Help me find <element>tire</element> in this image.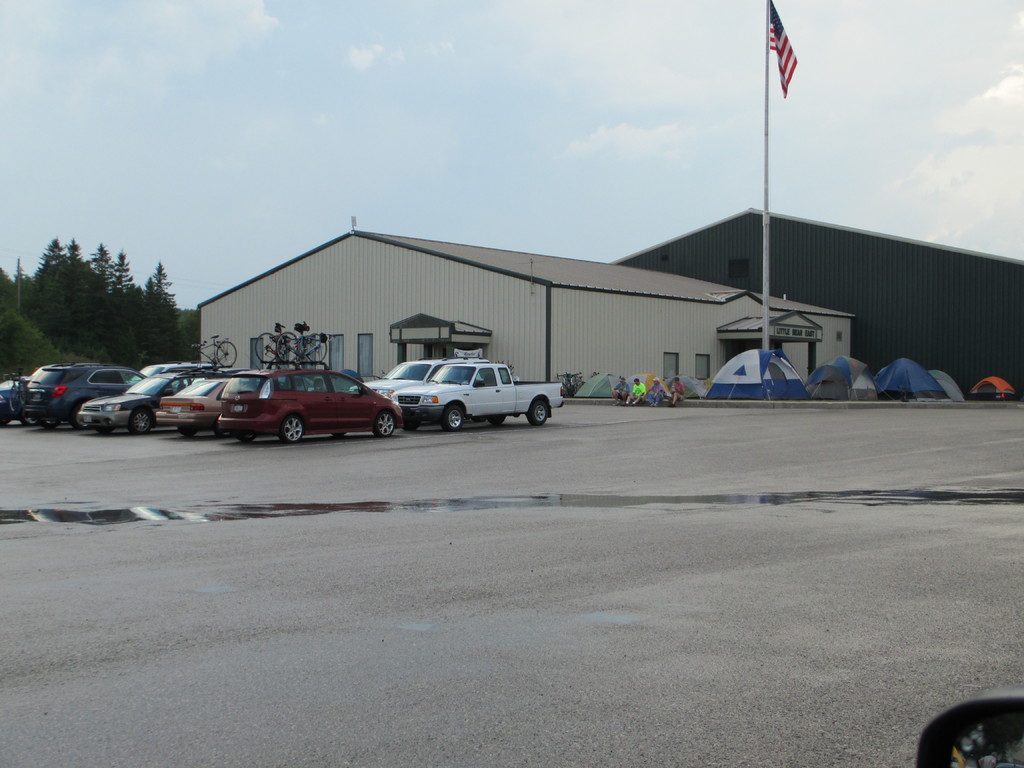
Found it: rect(372, 413, 394, 436).
